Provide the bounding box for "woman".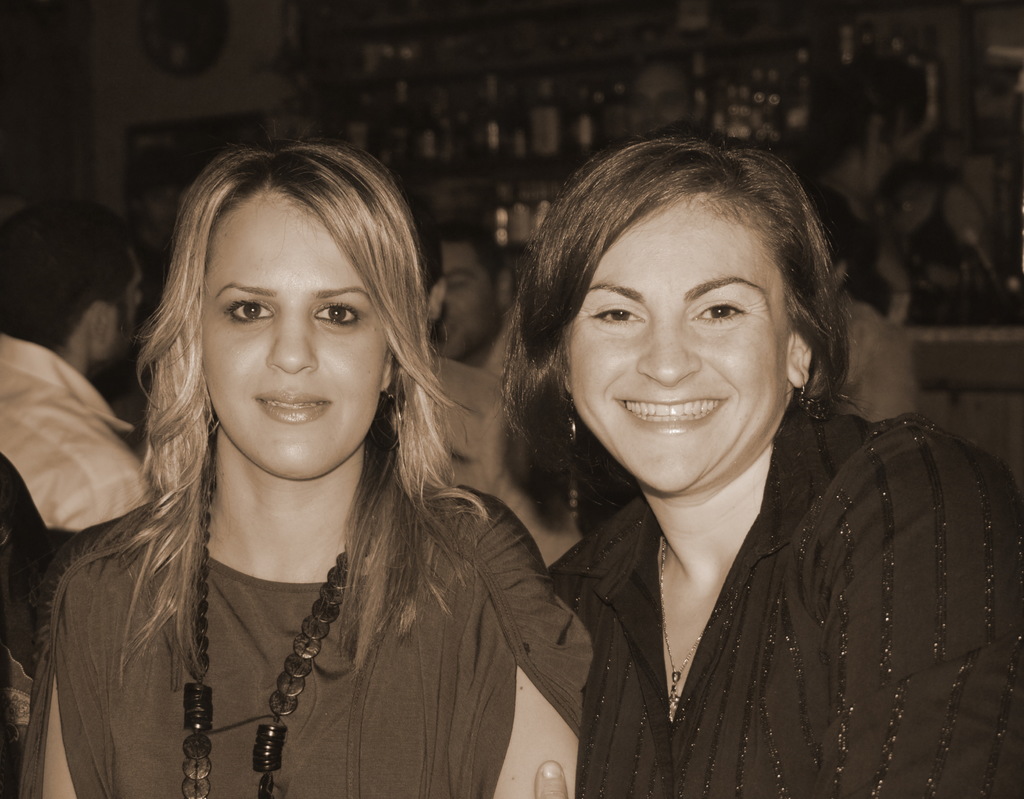
(left=795, top=98, right=917, bottom=325).
